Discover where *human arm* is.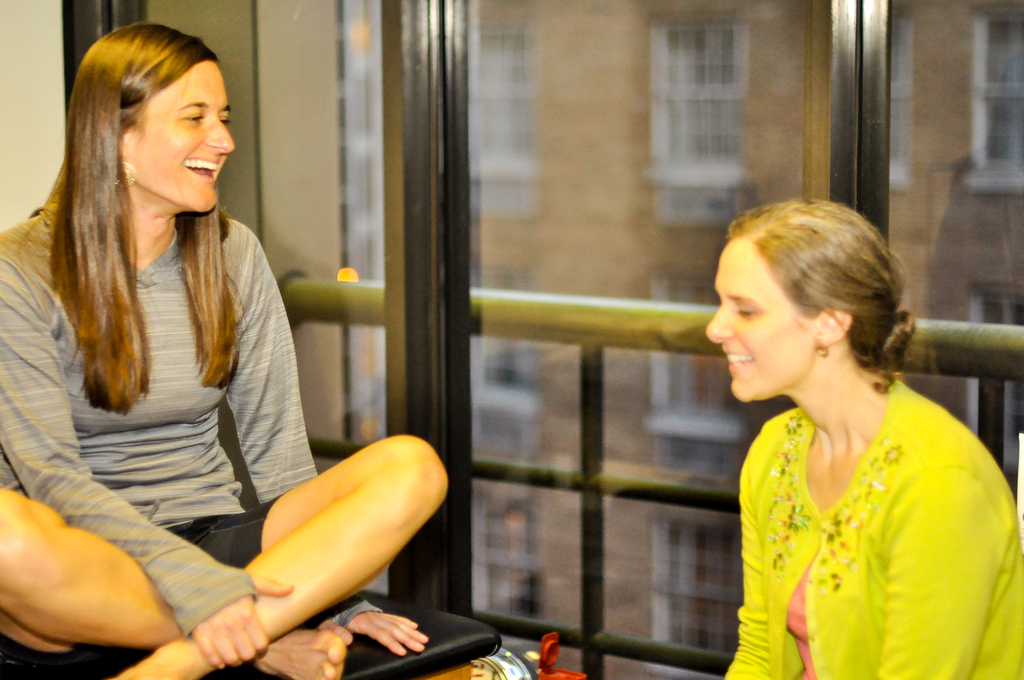
Discovered at pyautogui.locateOnScreen(717, 434, 799, 679).
